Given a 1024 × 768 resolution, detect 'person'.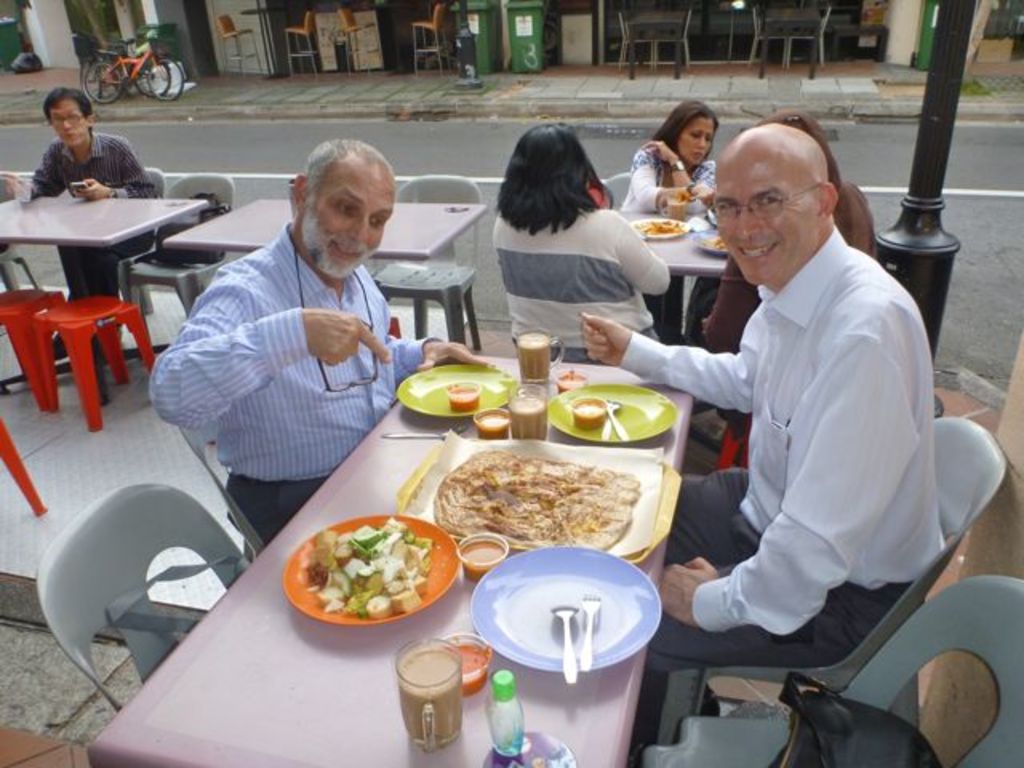
(614,99,717,346).
